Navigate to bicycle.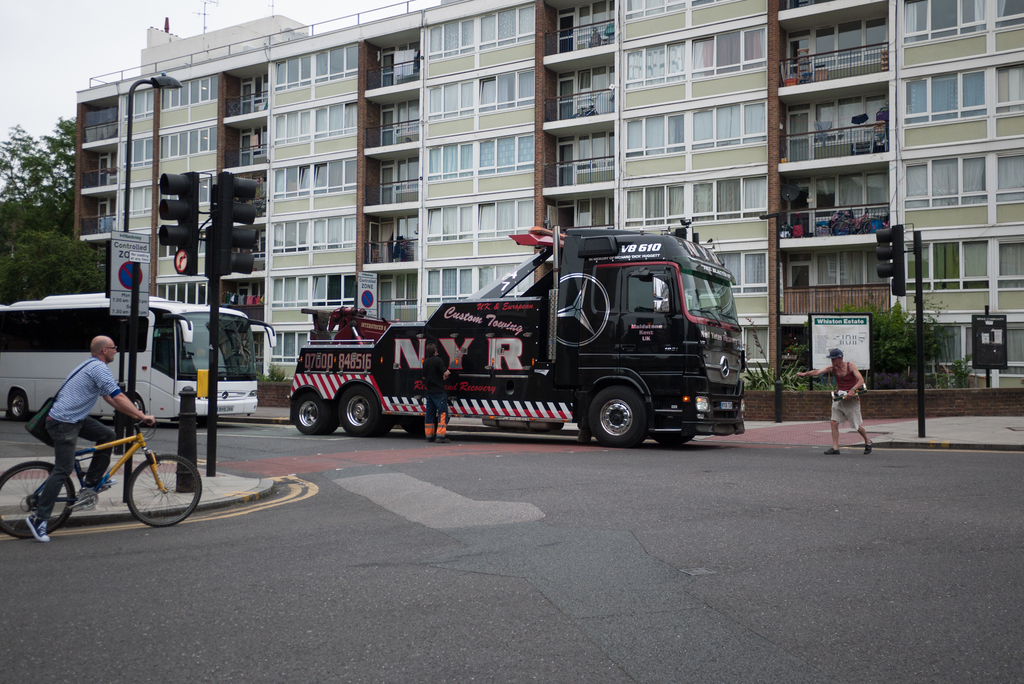
Navigation target: left=2, top=416, right=184, bottom=539.
